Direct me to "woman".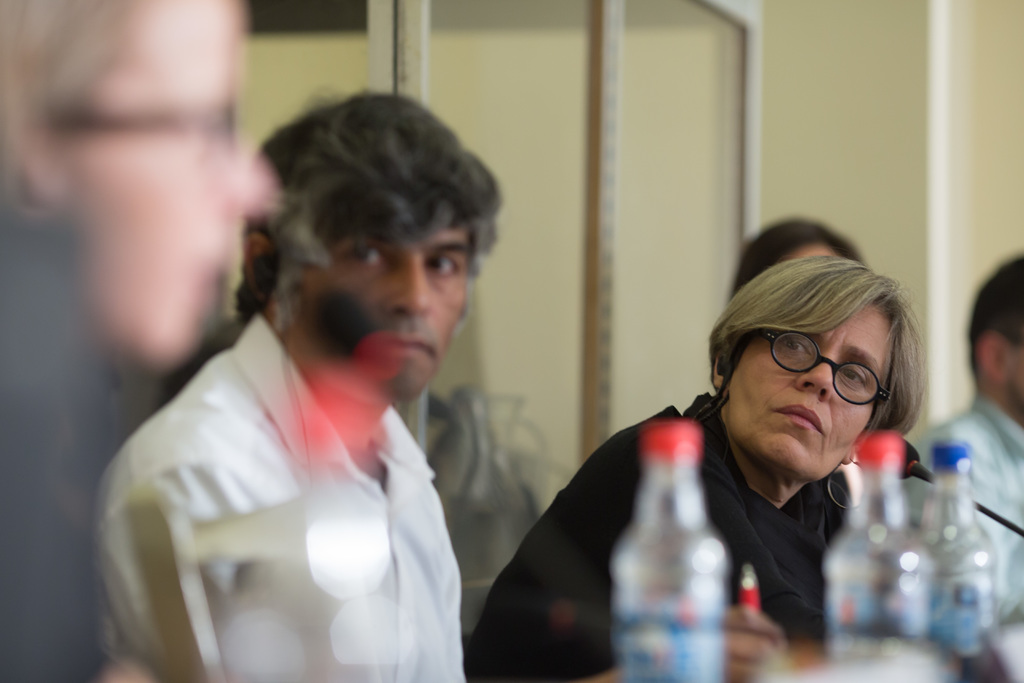
Direction: Rect(726, 216, 860, 299).
